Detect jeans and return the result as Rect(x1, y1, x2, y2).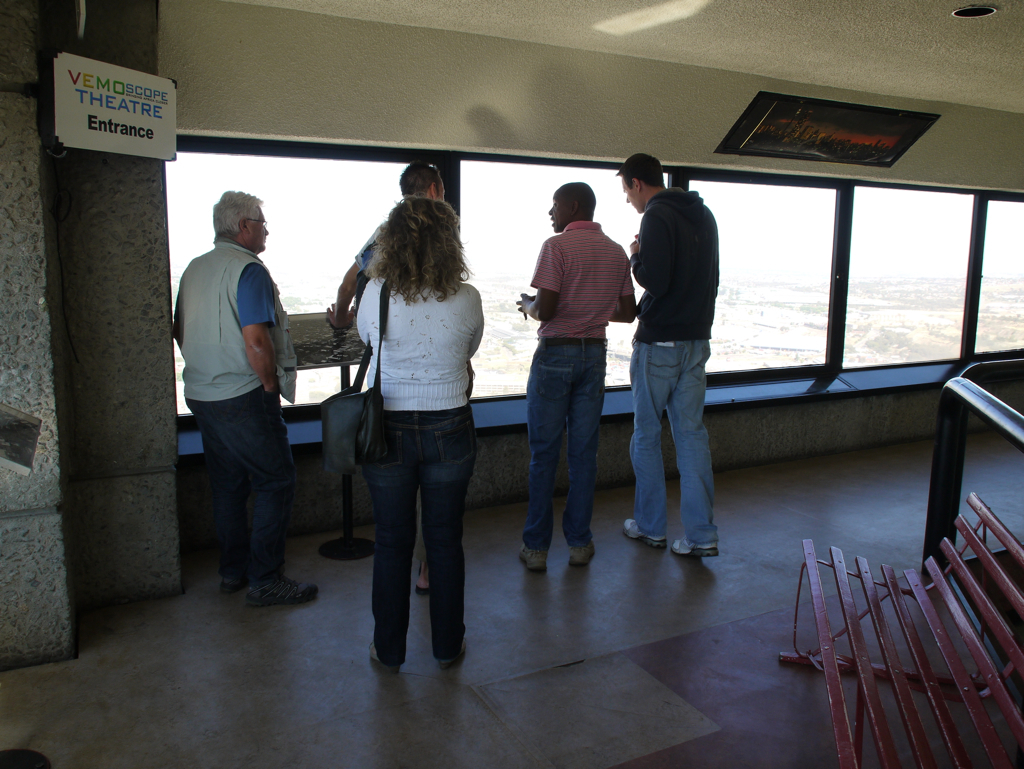
Rect(627, 340, 720, 540).
